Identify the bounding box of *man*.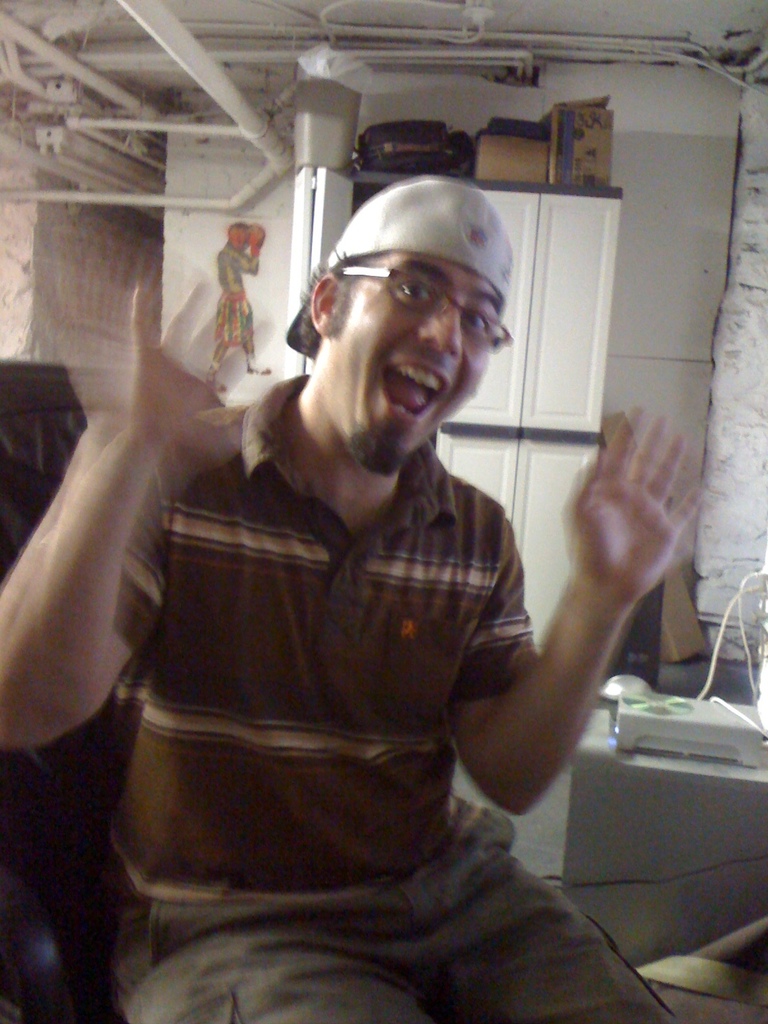
<region>0, 186, 712, 1023</region>.
